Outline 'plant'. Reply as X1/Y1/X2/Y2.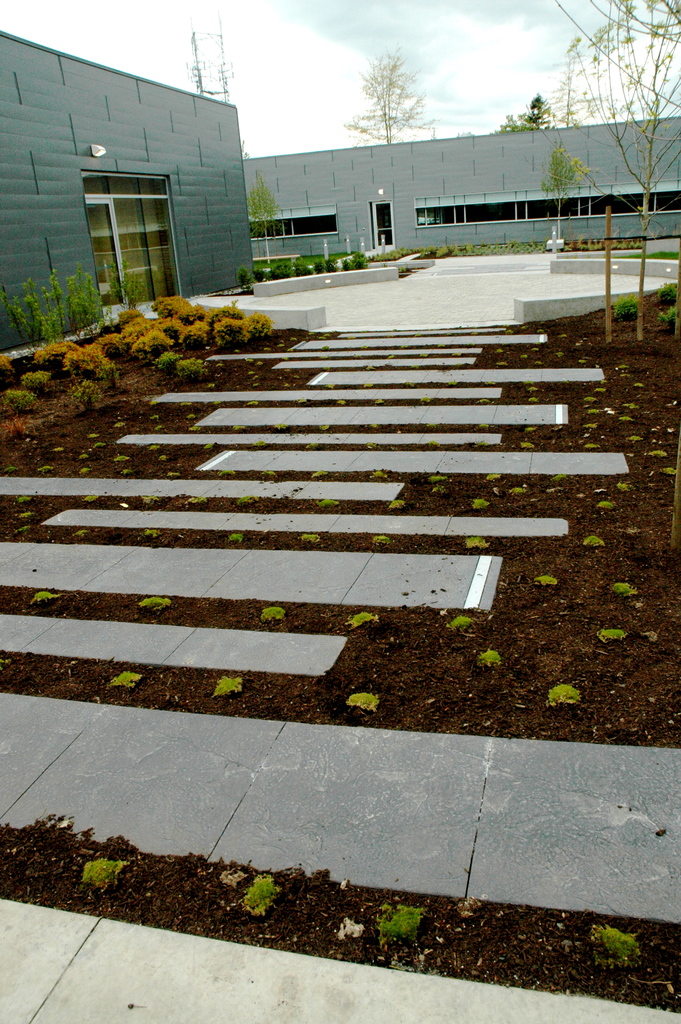
184/411/198/421.
